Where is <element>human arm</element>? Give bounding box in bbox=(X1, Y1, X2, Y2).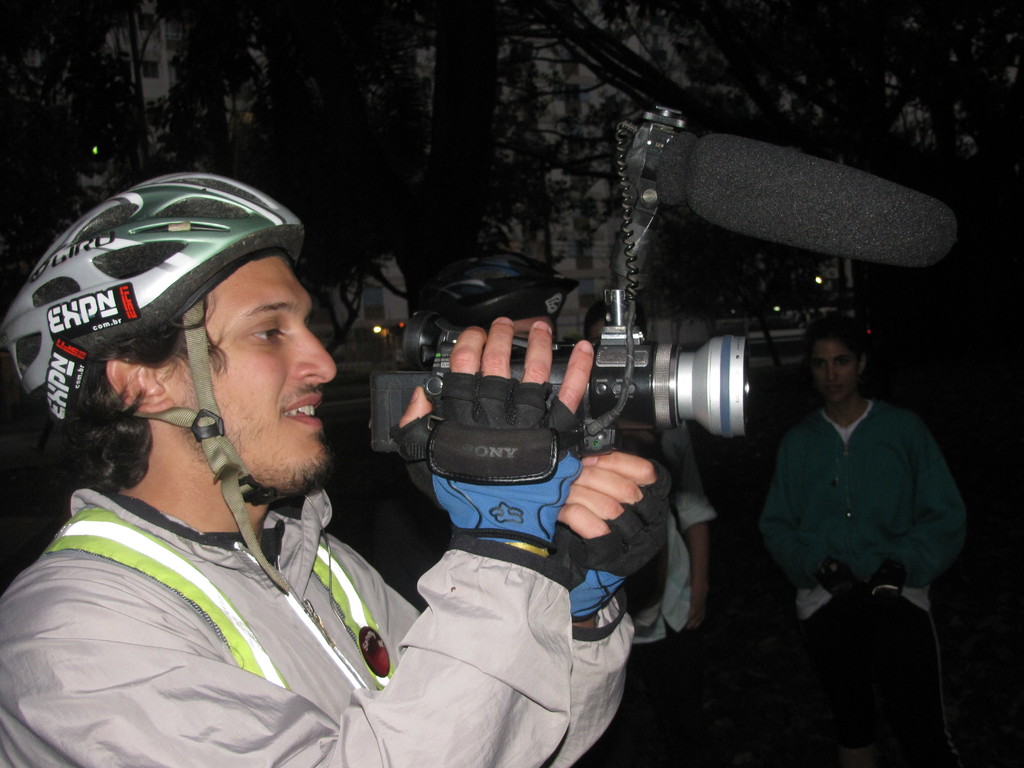
bbox=(365, 445, 677, 764).
